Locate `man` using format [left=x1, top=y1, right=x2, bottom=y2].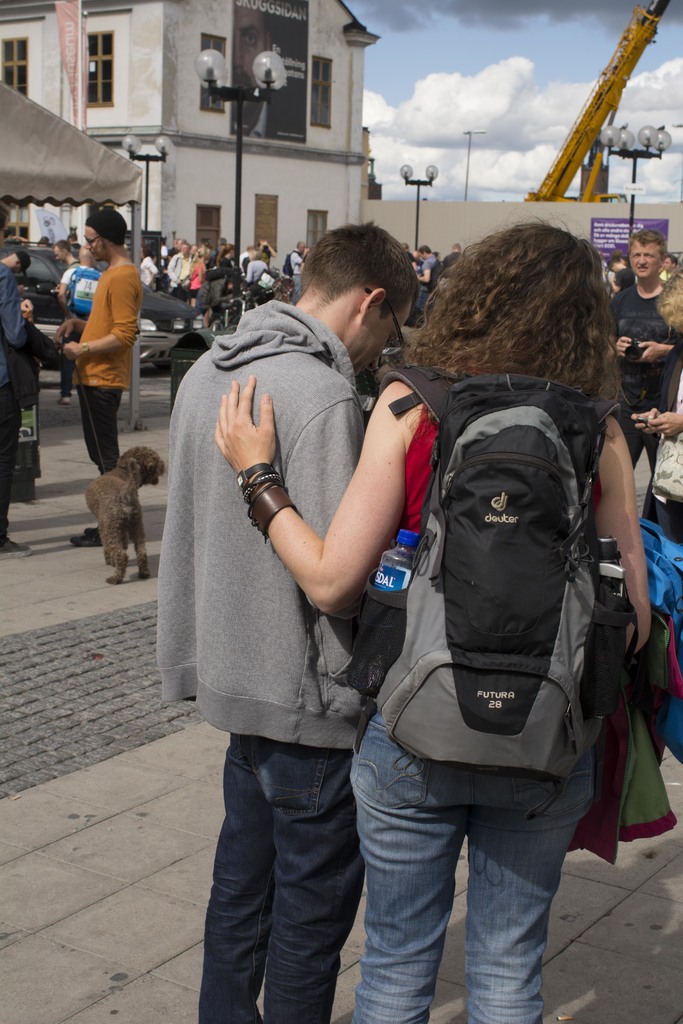
[left=266, top=238, right=276, bottom=259].
